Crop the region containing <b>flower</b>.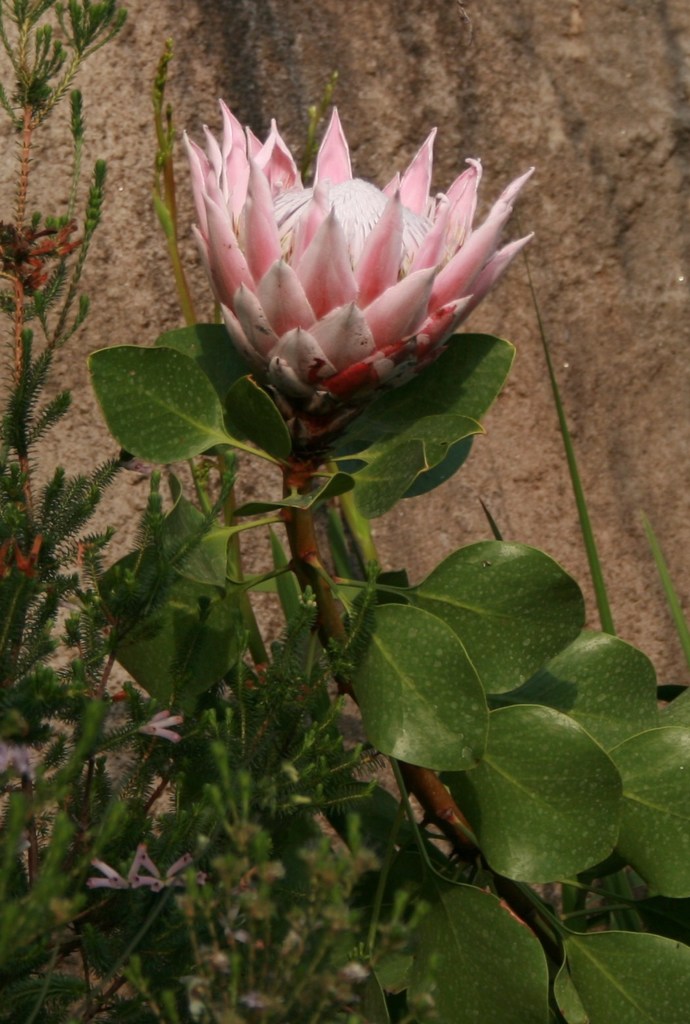
Crop region: 149/102/558/435.
